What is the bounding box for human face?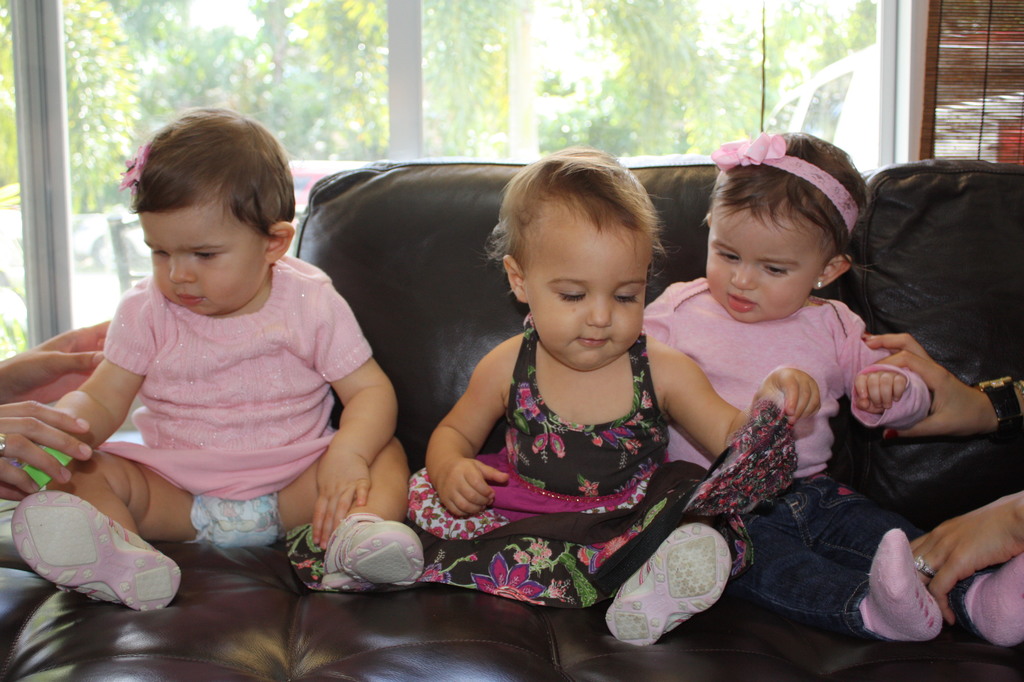
<box>704,213,828,320</box>.
